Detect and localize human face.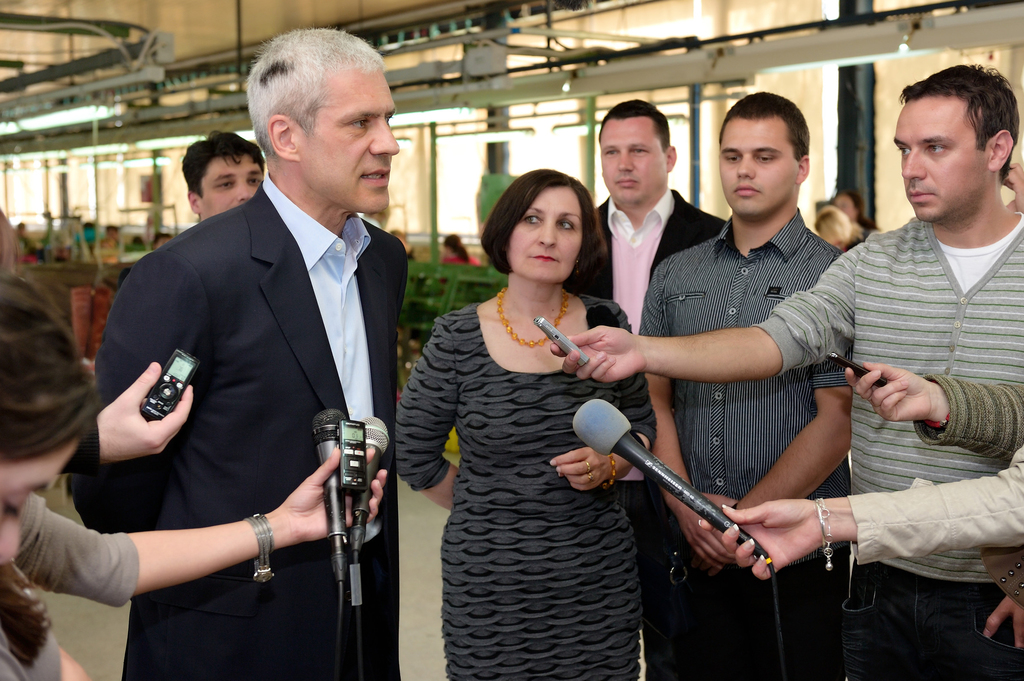
Localized at (left=0, top=443, right=77, bottom=564).
